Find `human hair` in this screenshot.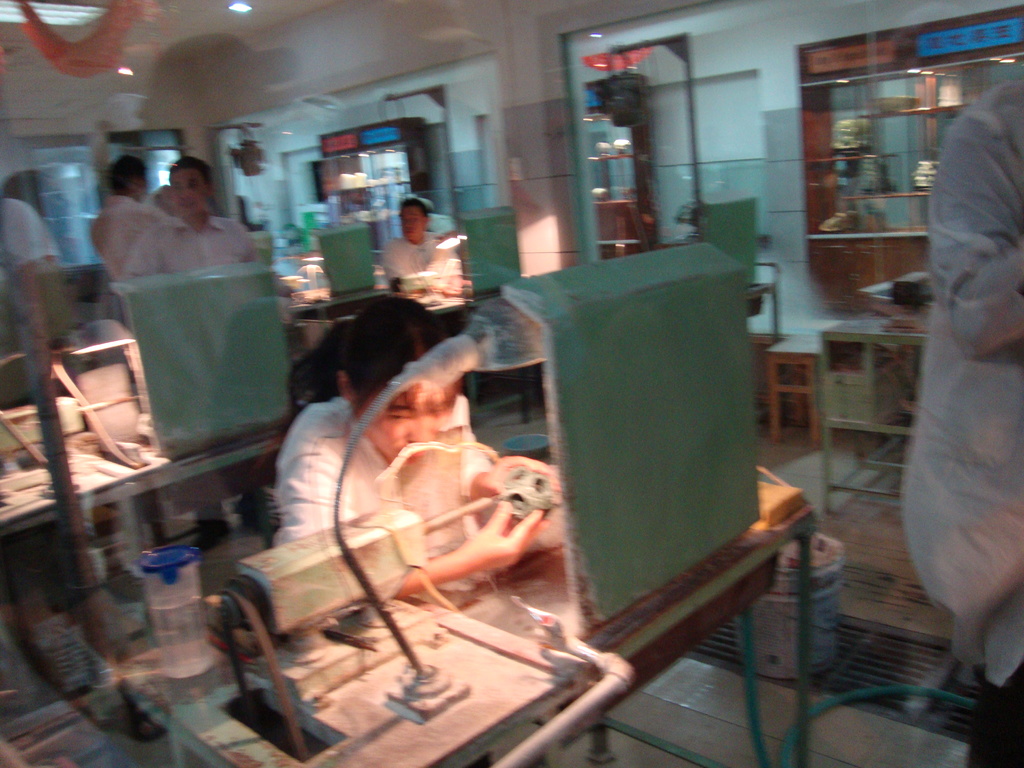
The bounding box for `human hair` is {"x1": 263, "y1": 294, "x2": 464, "y2": 448}.
